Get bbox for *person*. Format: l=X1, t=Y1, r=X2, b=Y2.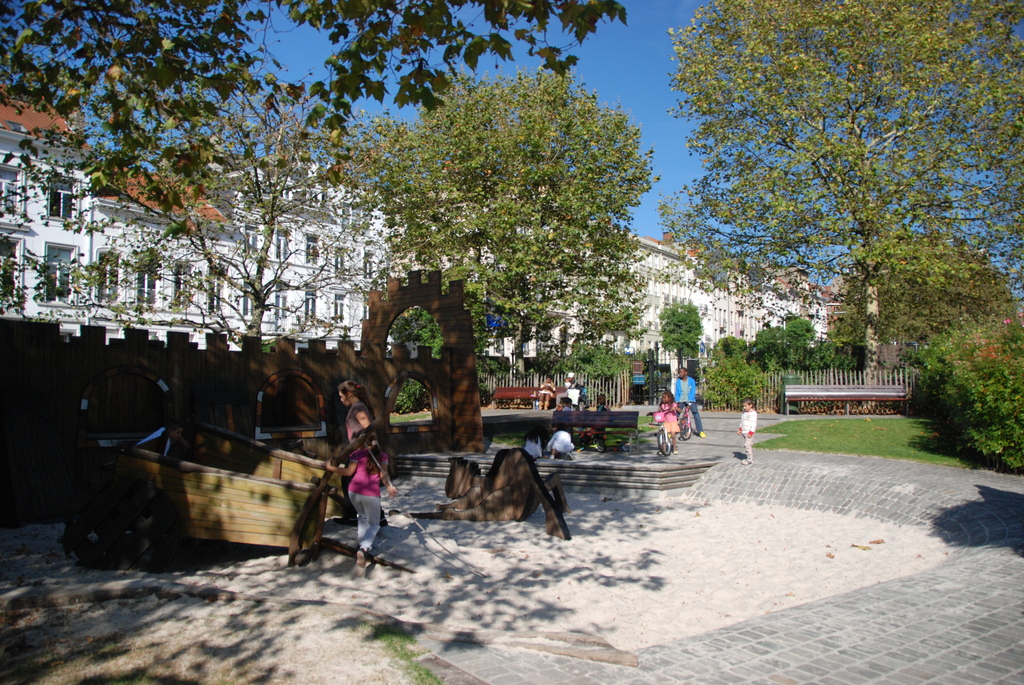
l=648, t=385, r=676, b=447.
